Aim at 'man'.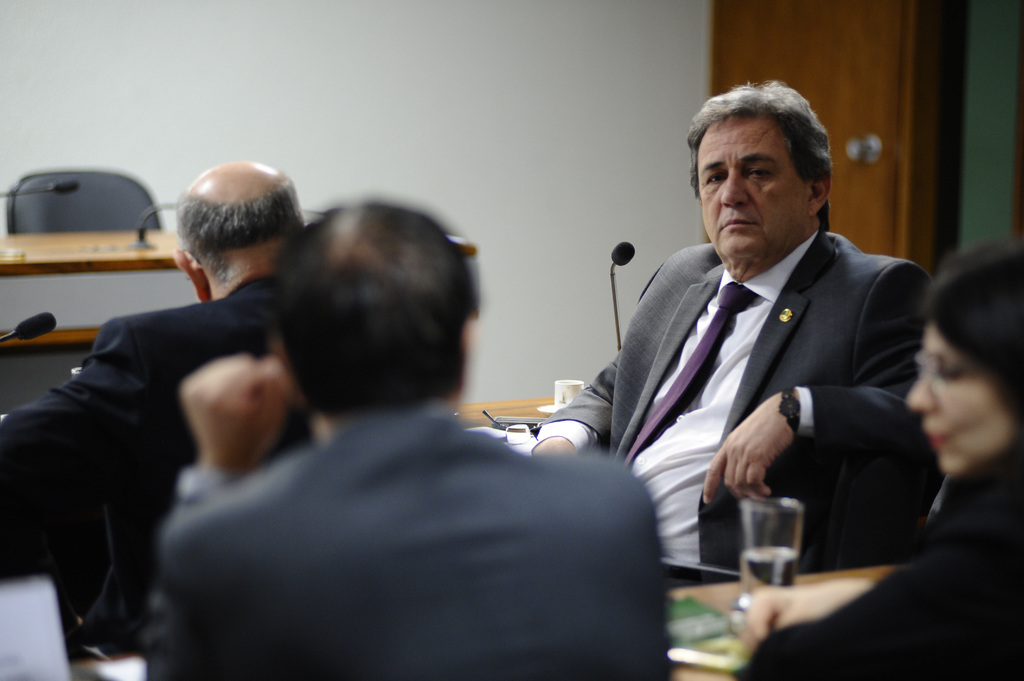
Aimed at rect(0, 159, 309, 664).
